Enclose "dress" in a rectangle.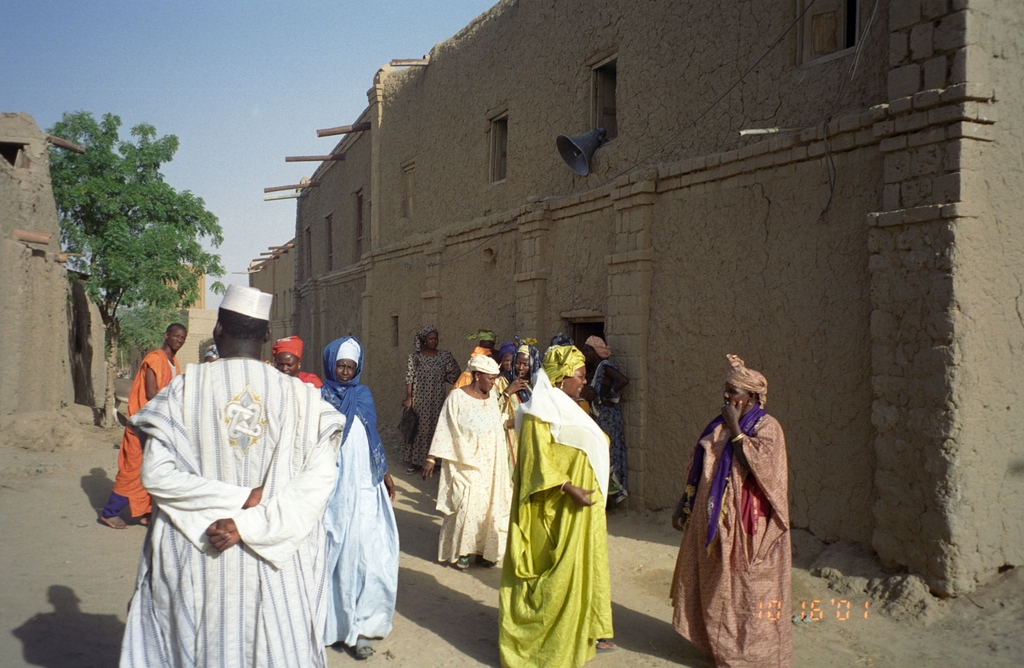
(321, 413, 400, 648).
